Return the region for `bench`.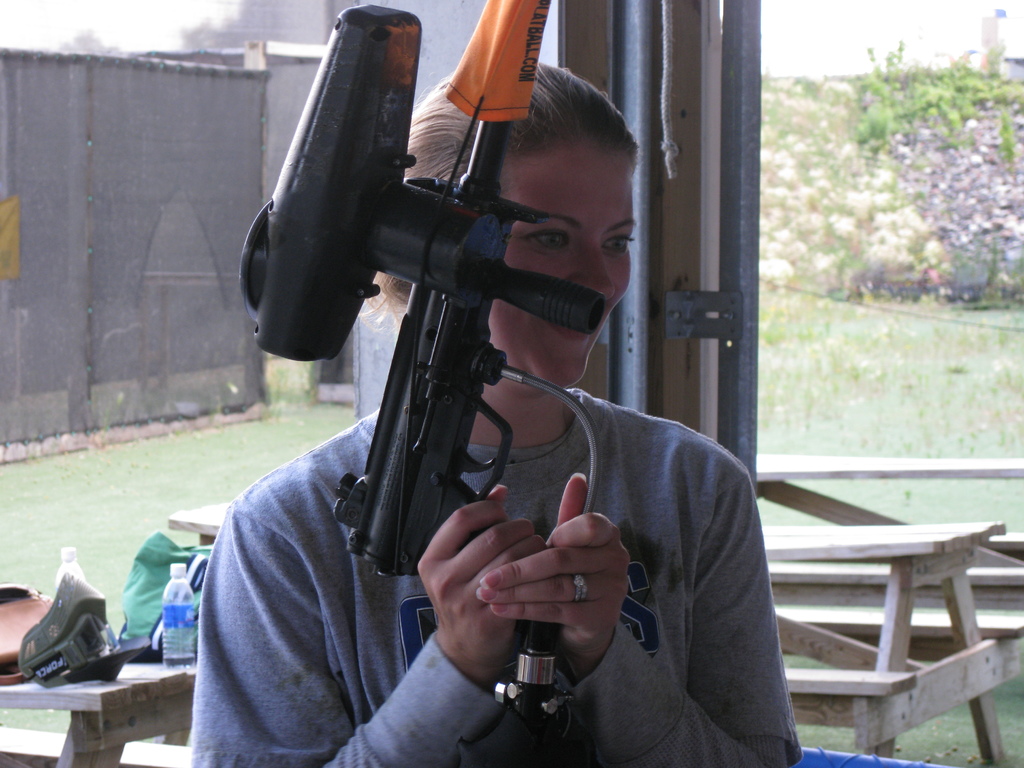
(0, 659, 197, 767).
